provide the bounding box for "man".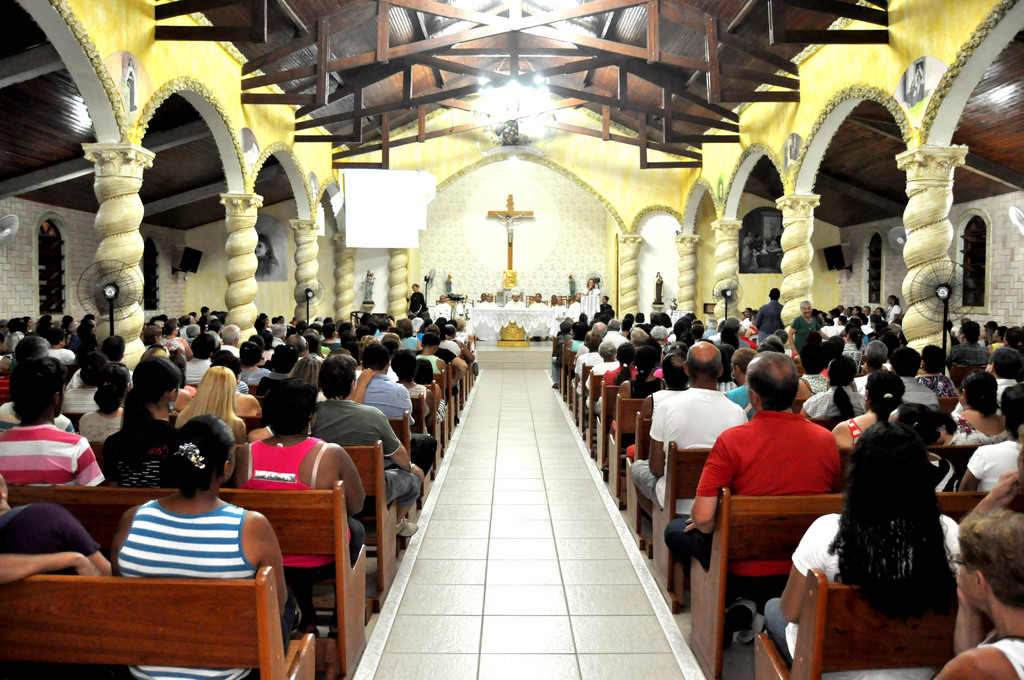
694, 355, 865, 613.
